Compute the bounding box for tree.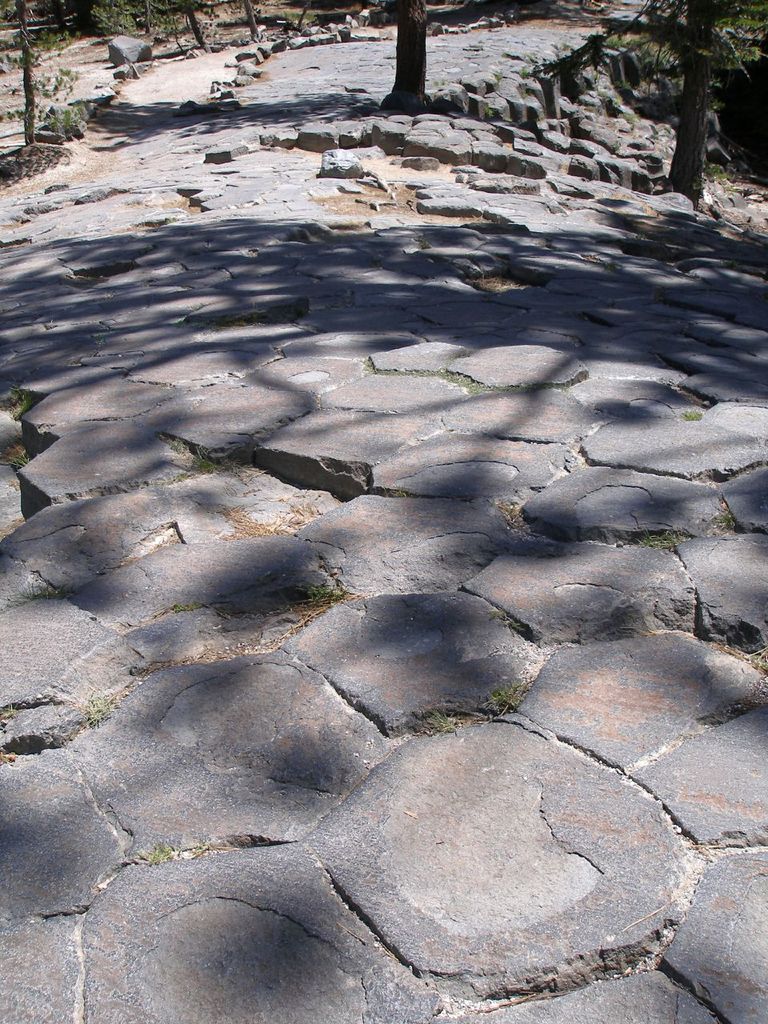
crop(378, 0, 442, 123).
